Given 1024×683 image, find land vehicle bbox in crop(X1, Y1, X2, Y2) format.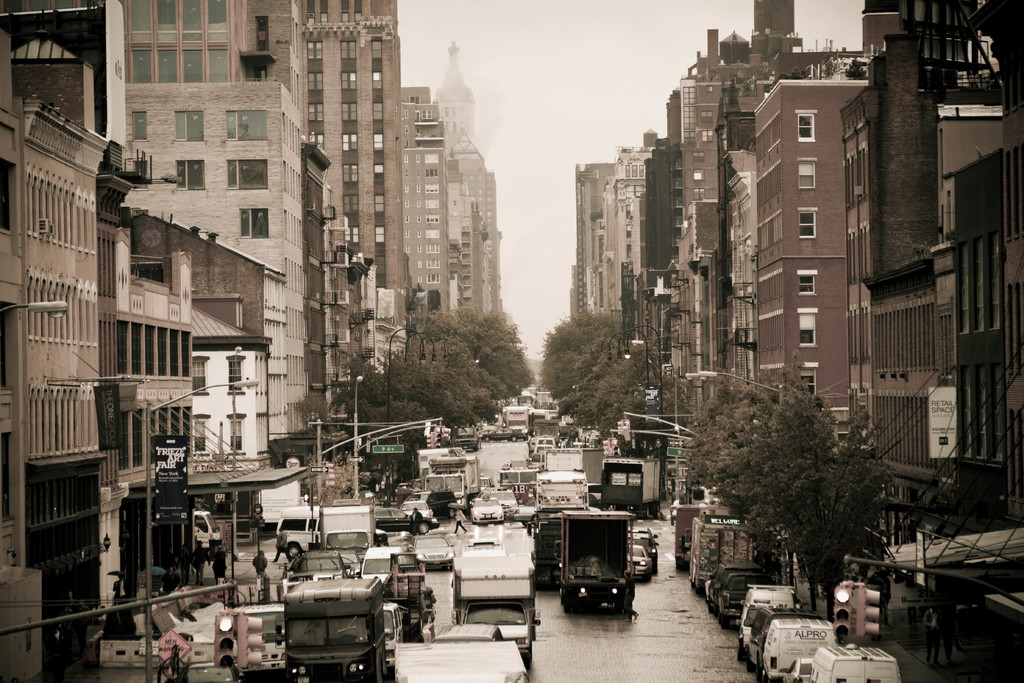
crop(232, 601, 286, 670).
